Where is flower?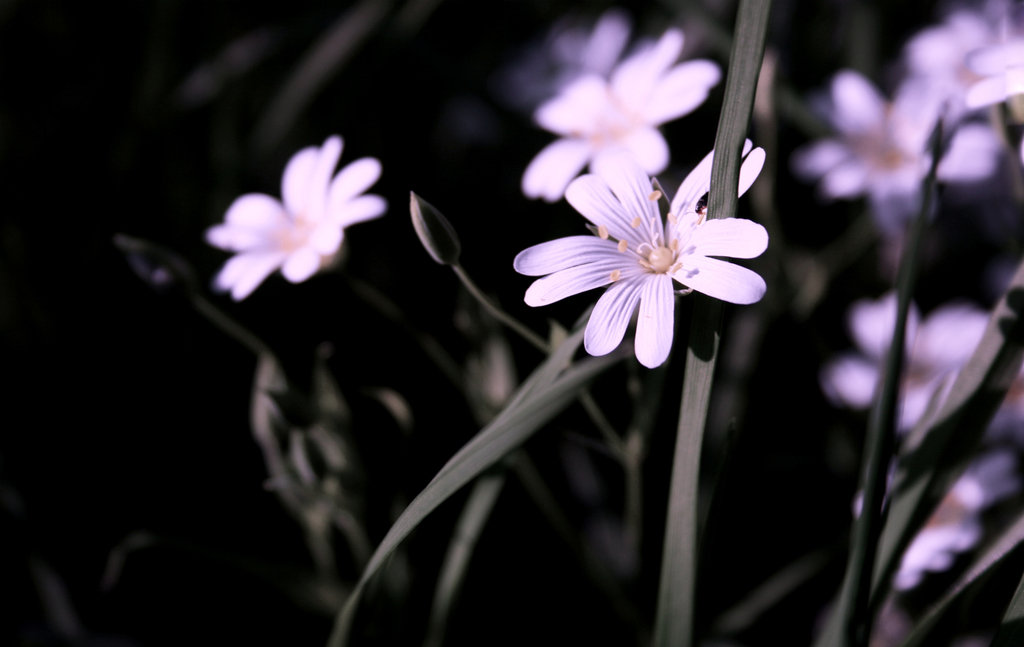
859/446/1010/587.
